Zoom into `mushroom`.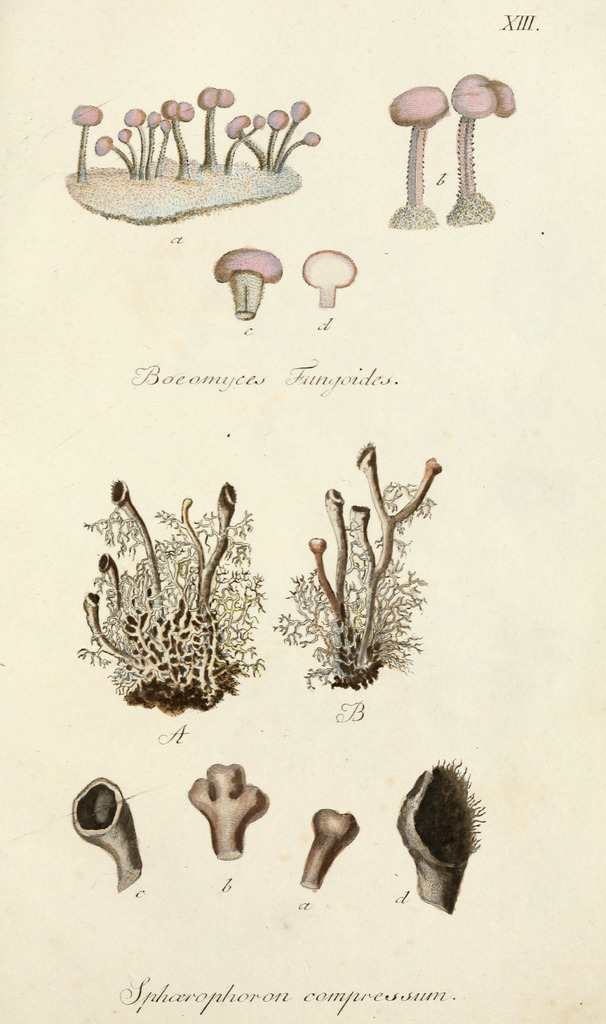
Zoom target: {"left": 301, "top": 247, "right": 360, "bottom": 307}.
